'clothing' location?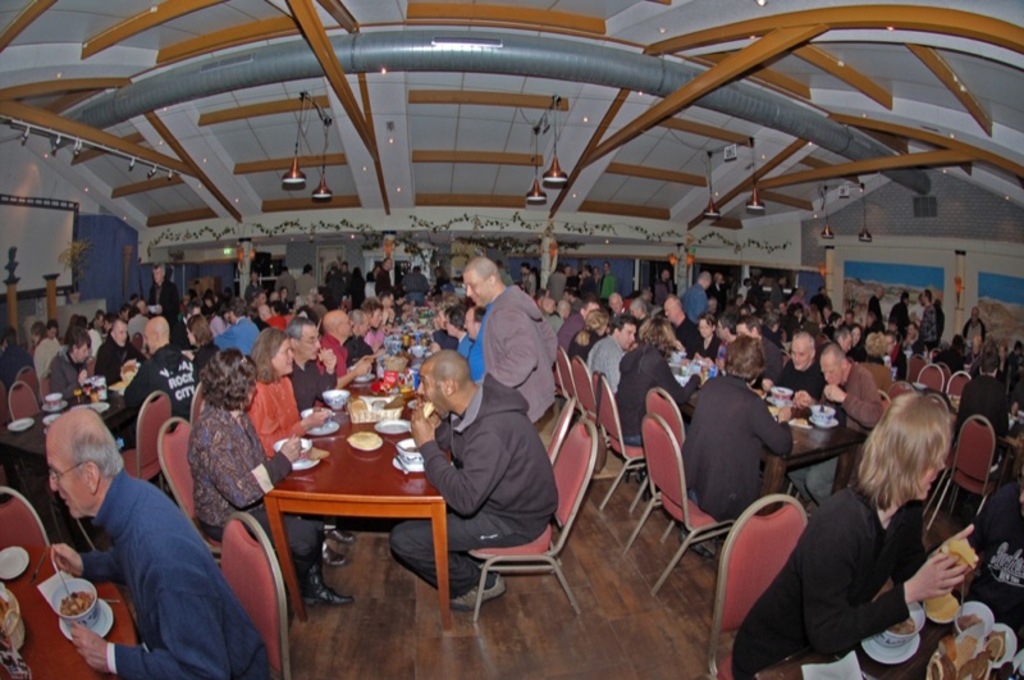
(x1=88, y1=329, x2=102, y2=352)
